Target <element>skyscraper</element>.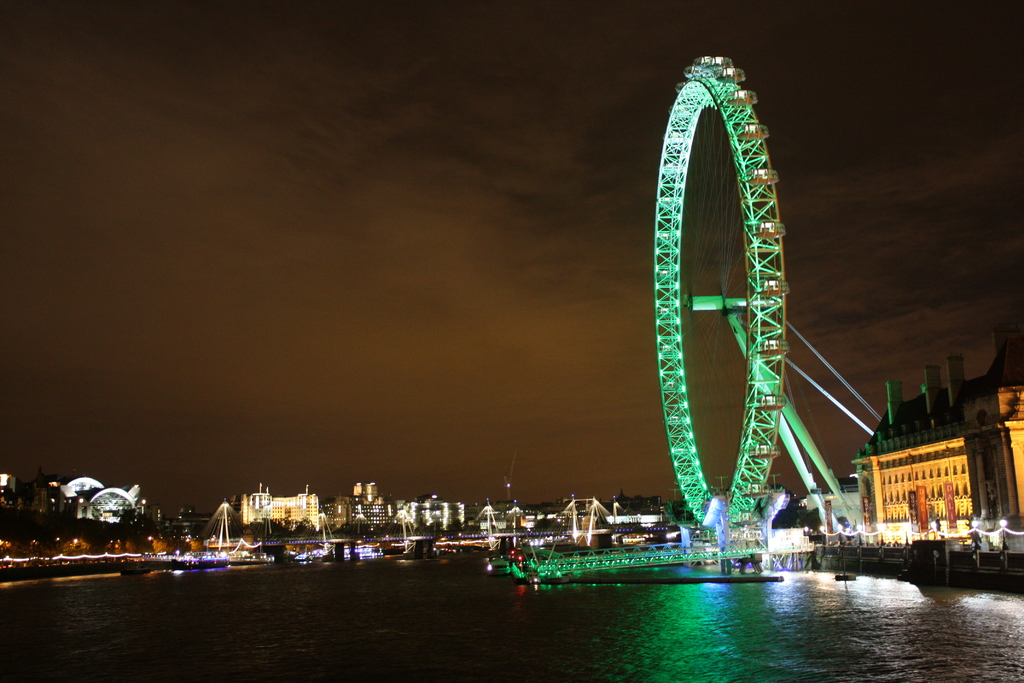
Target region: (x1=242, y1=486, x2=319, y2=534).
